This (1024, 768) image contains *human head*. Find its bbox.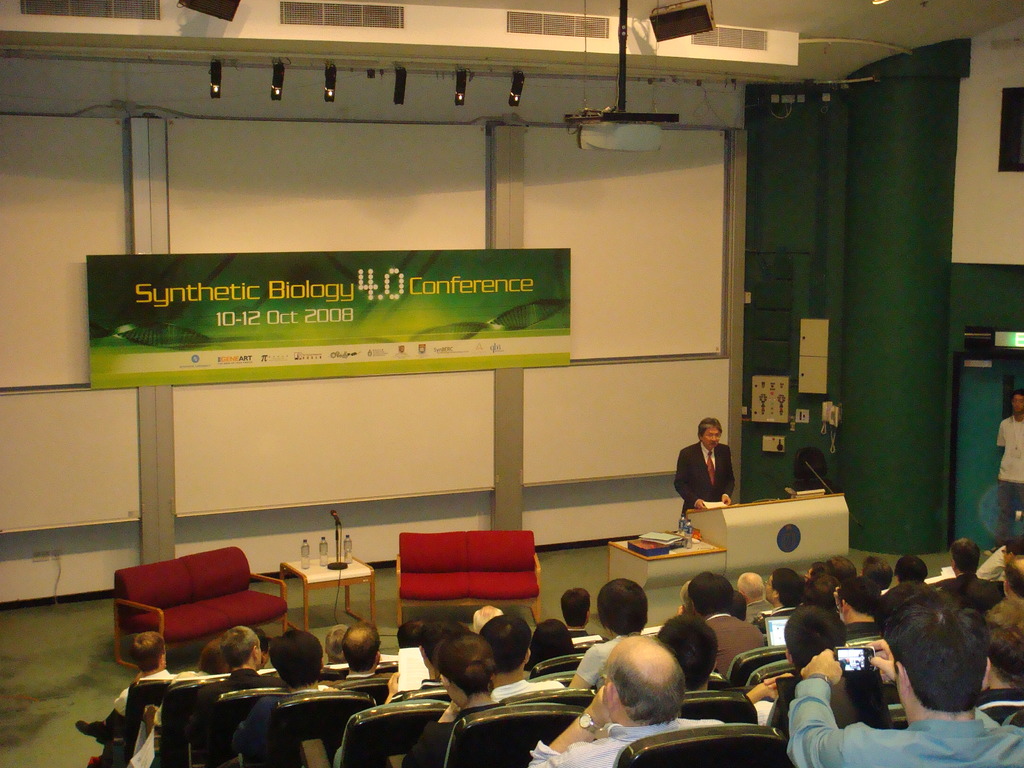
bbox=(697, 417, 722, 450).
